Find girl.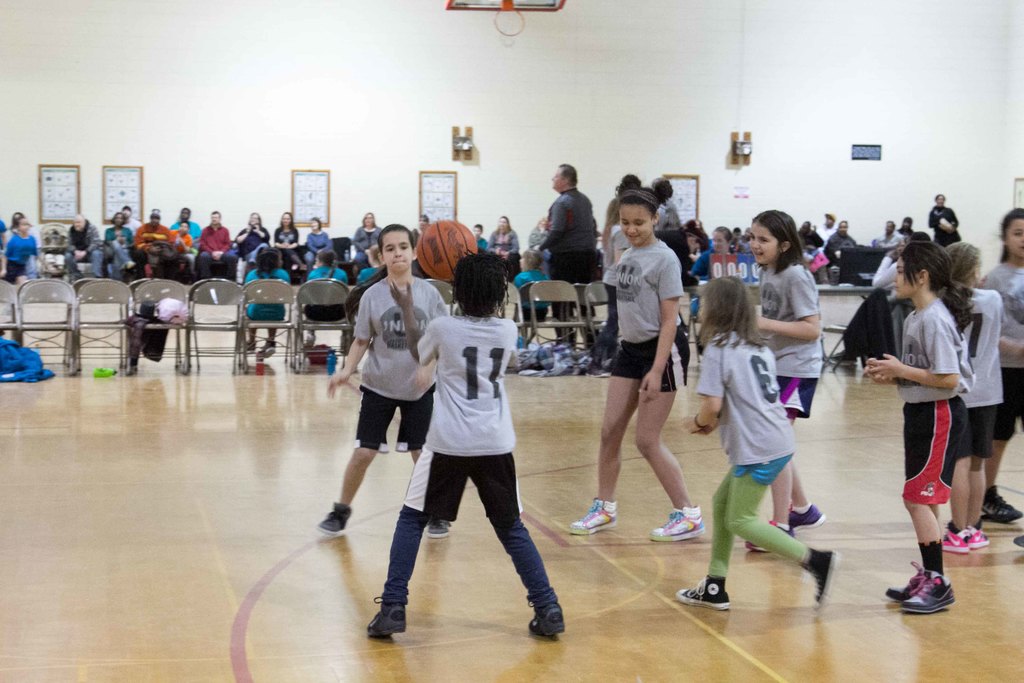
x1=669, y1=268, x2=844, y2=616.
